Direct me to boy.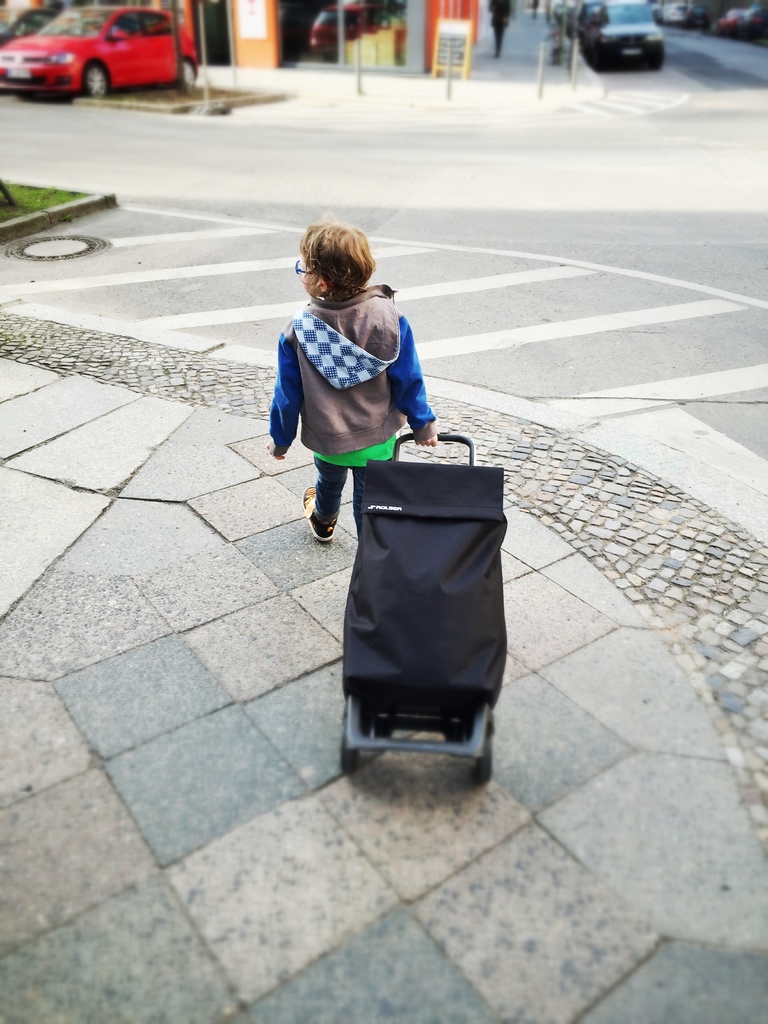
Direction: Rect(268, 218, 443, 550).
